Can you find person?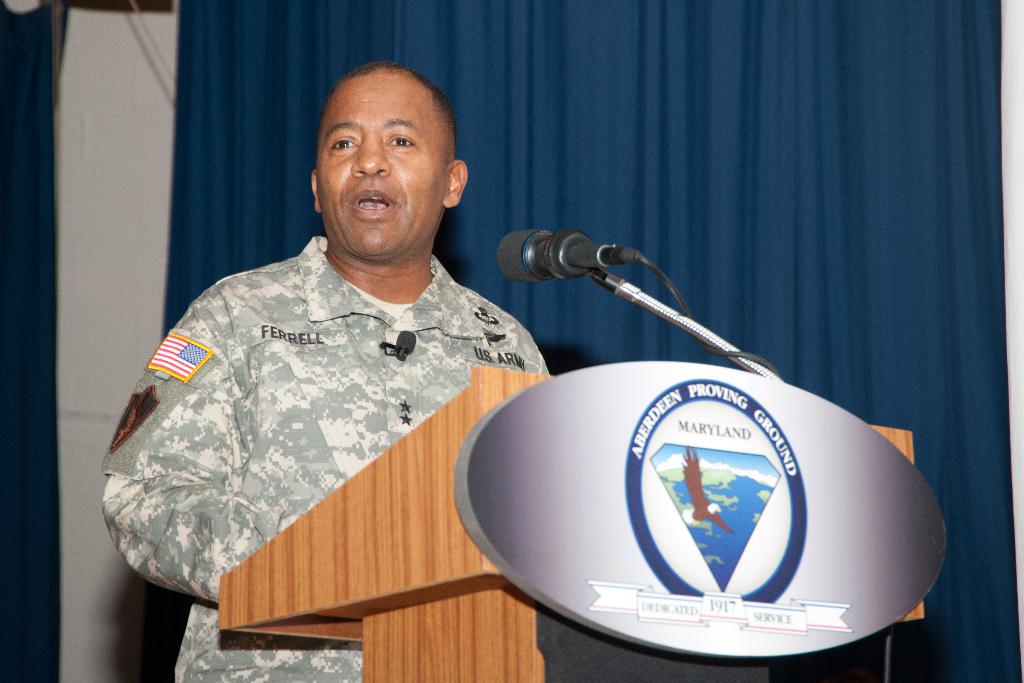
Yes, bounding box: <region>115, 51, 604, 653</region>.
